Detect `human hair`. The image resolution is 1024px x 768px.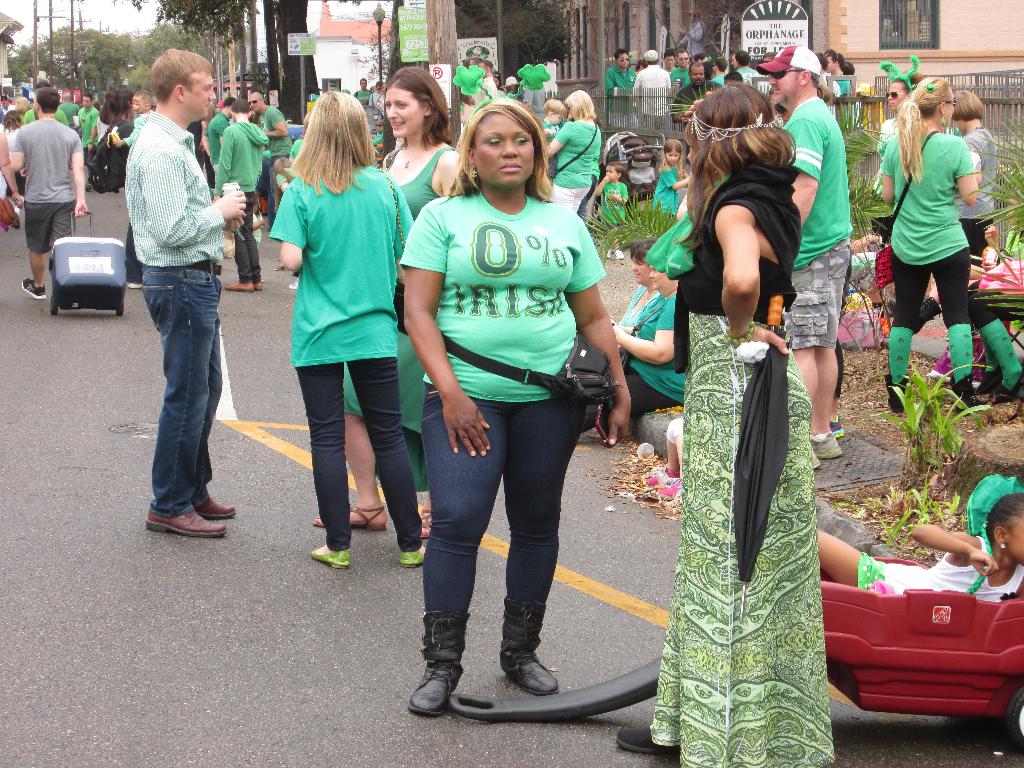
(648, 54, 659, 66).
